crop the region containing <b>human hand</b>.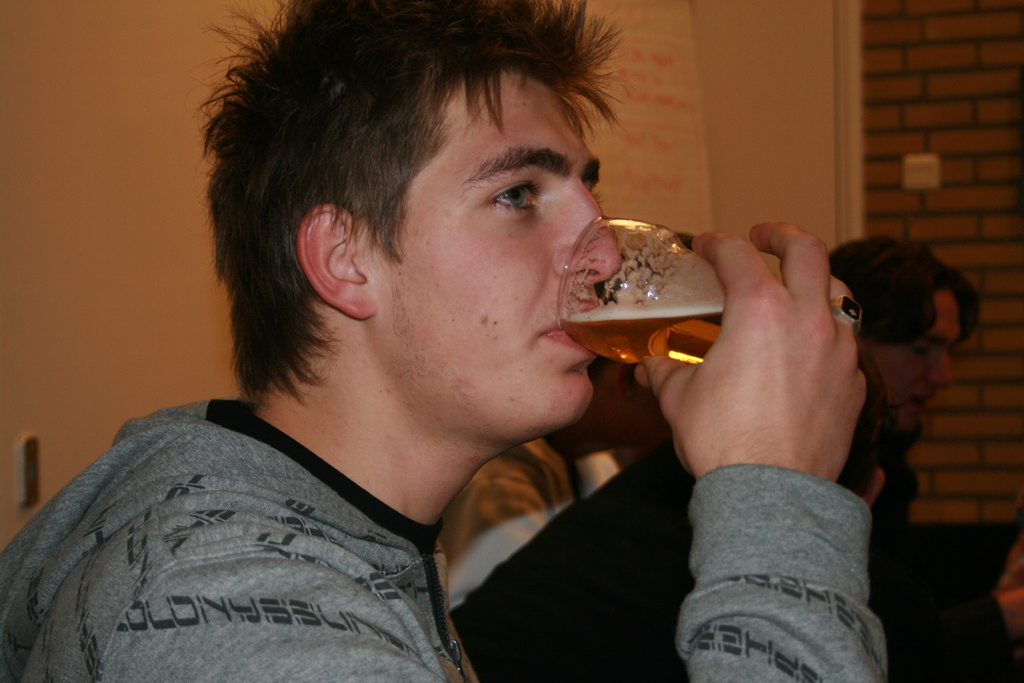
Crop region: bbox=[636, 218, 868, 482].
